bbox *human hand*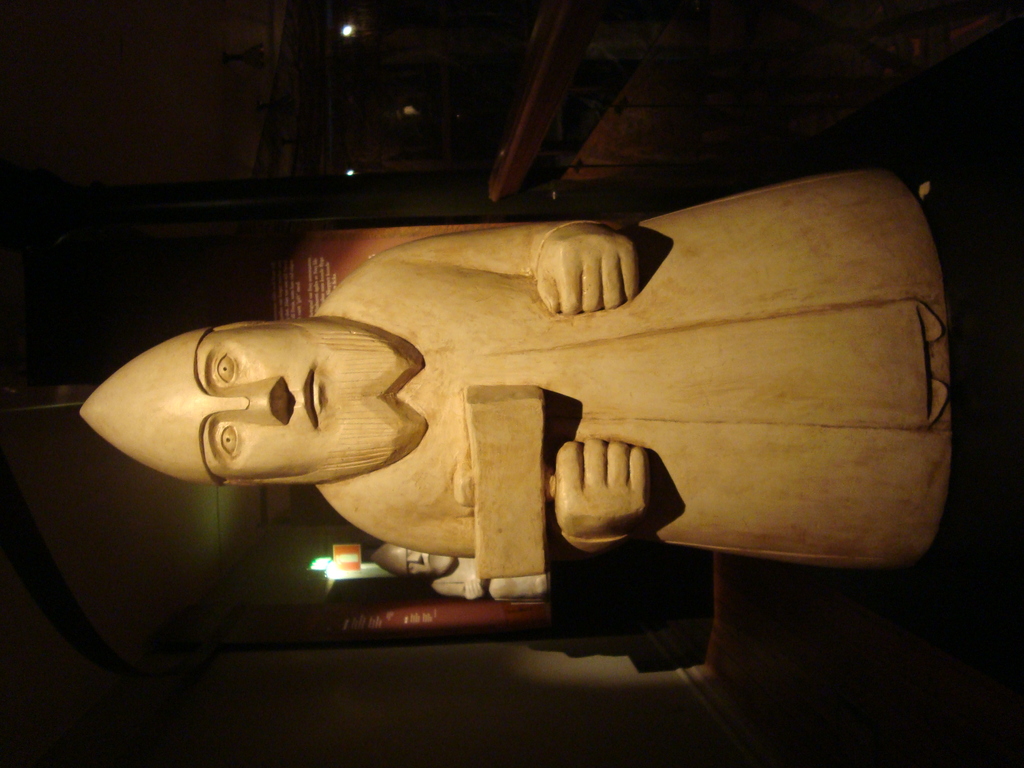
465:577:487:604
